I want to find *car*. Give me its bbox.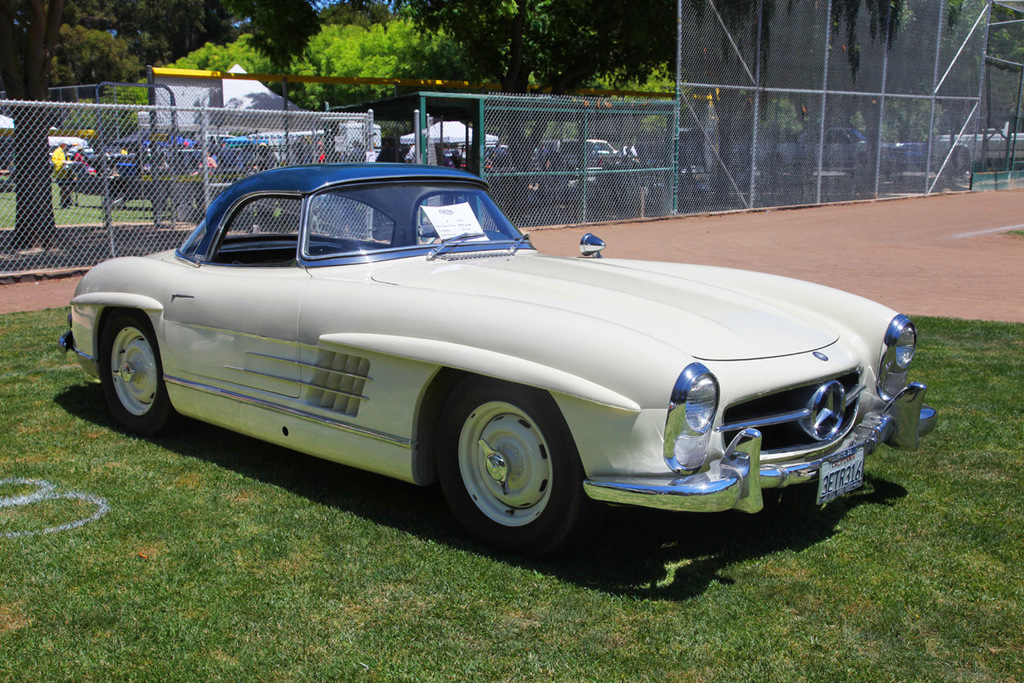
78/150/940/547.
